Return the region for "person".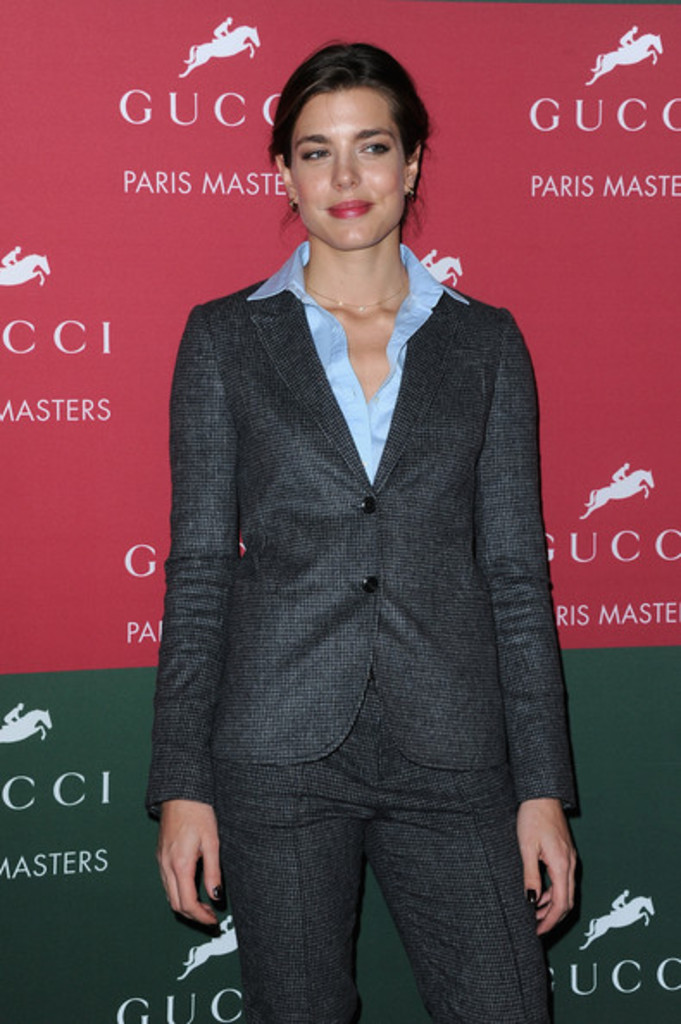
(x1=126, y1=0, x2=610, y2=1023).
